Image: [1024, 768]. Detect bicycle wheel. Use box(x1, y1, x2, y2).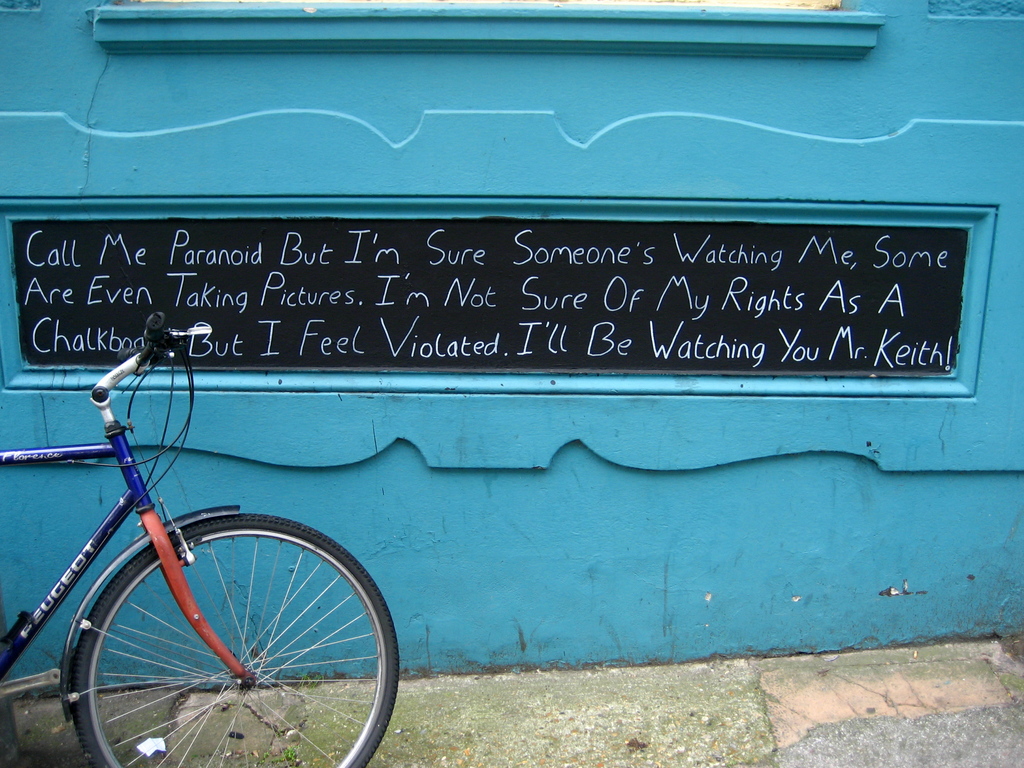
box(36, 513, 378, 767).
